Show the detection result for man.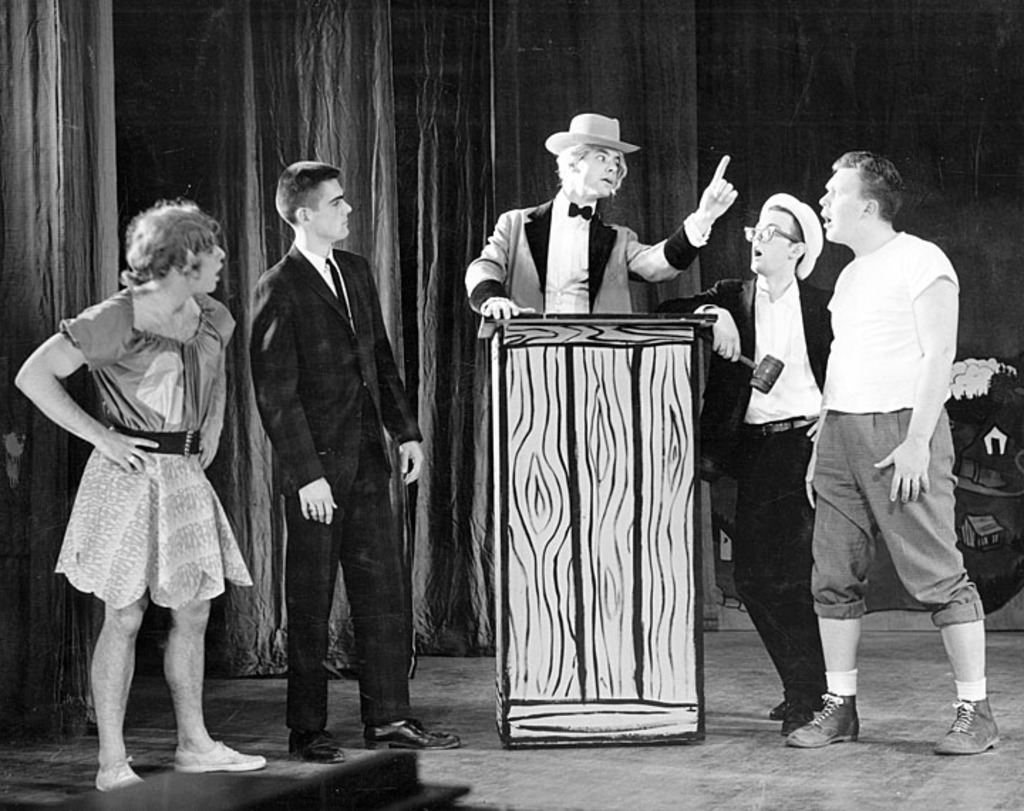
252:161:441:758.
